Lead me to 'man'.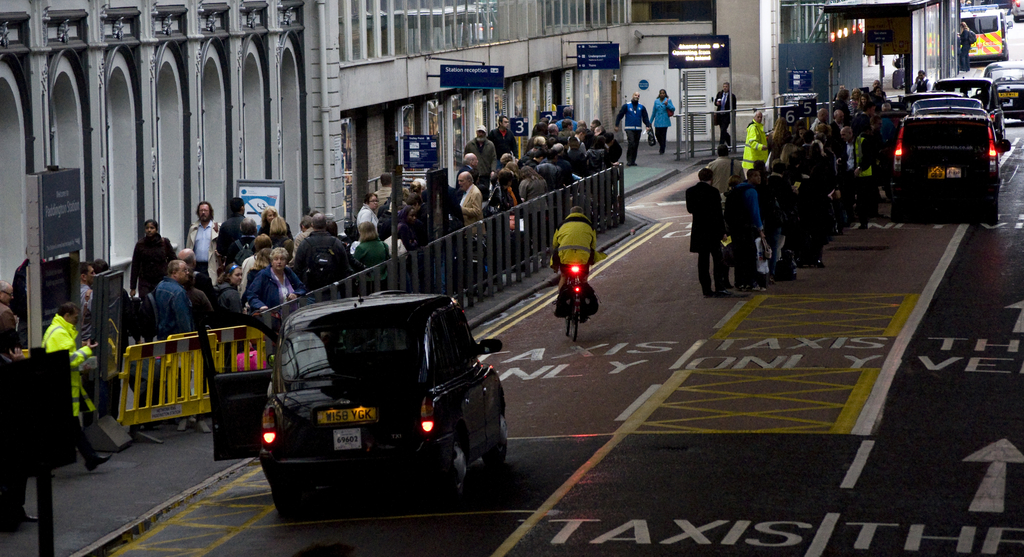
Lead to [456,152,478,192].
